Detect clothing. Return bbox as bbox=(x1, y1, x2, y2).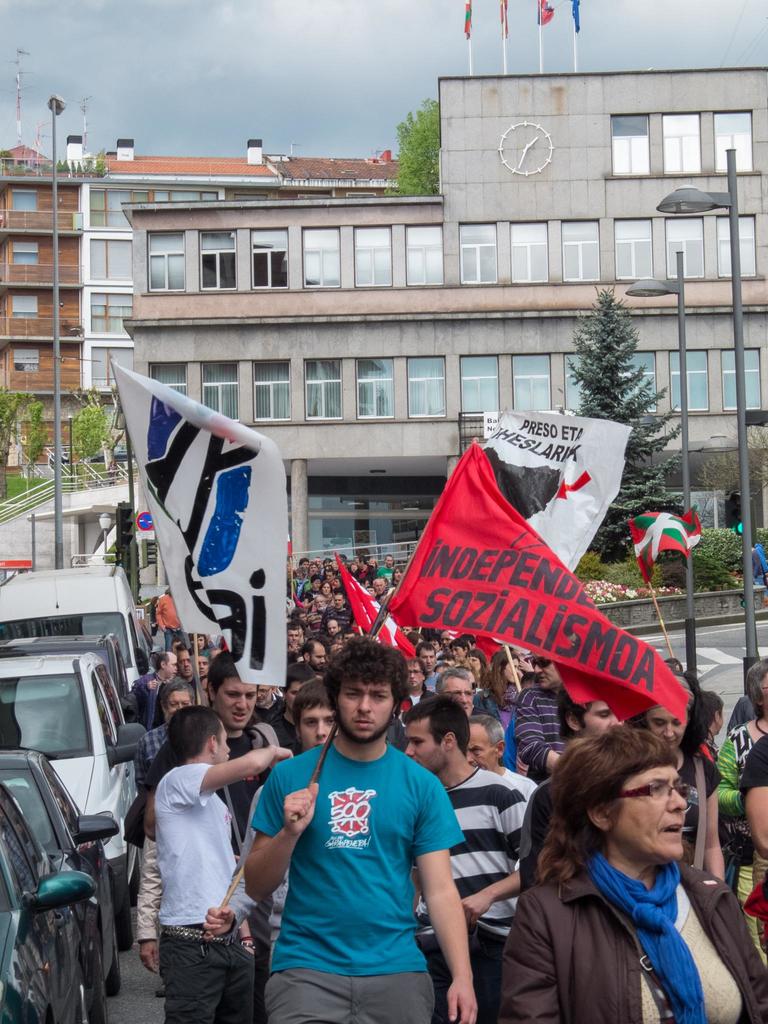
bbox=(744, 725, 767, 792).
